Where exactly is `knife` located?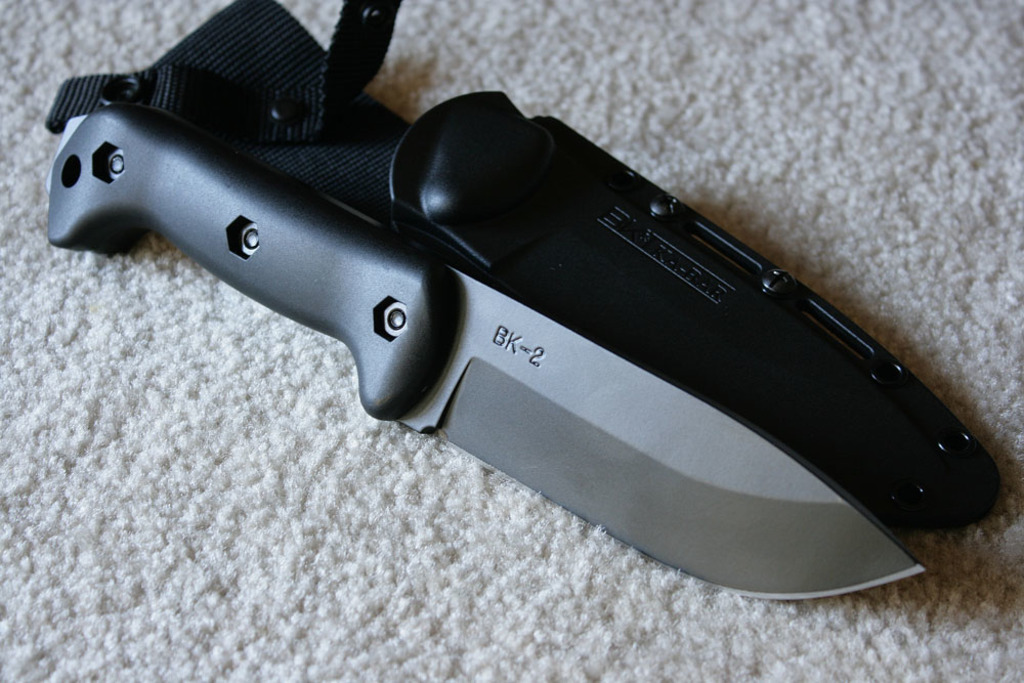
Its bounding box is (42, 96, 931, 591).
